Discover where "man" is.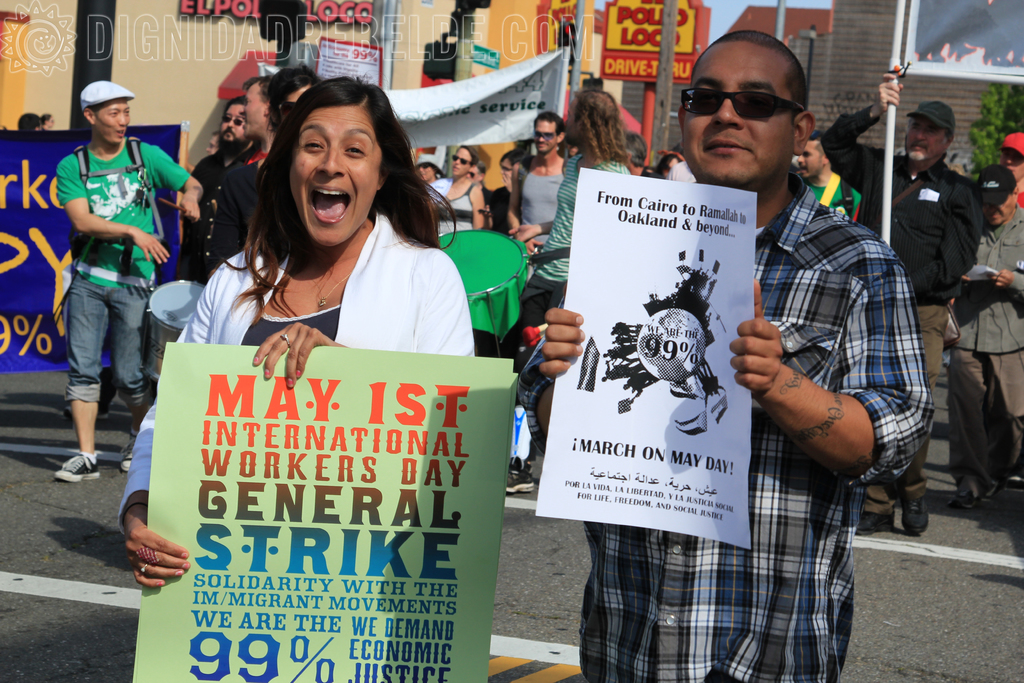
Discovered at x1=949, y1=170, x2=1023, y2=518.
